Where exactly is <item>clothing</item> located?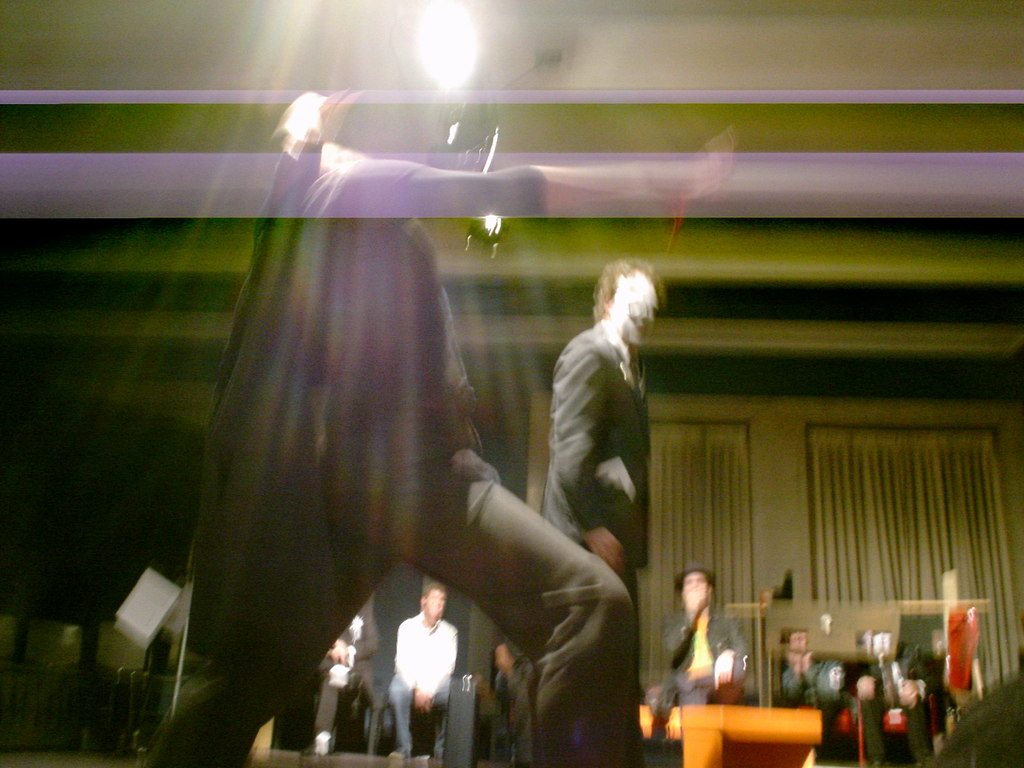
Its bounding box is [114, 132, 706, 762].
